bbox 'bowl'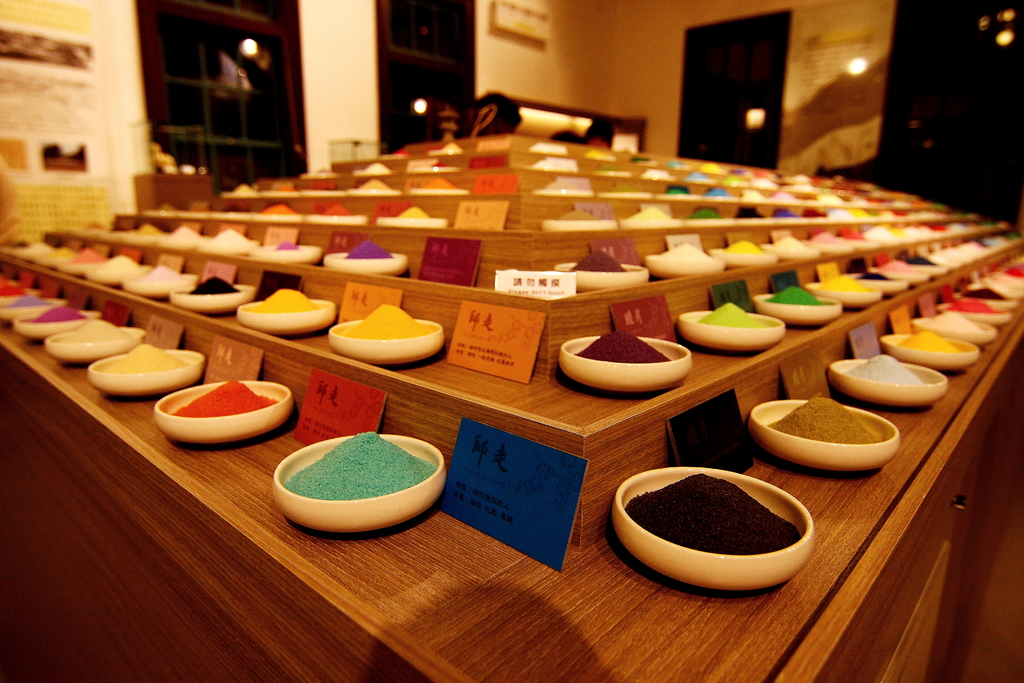
Rect(16, 313, 100, 339)
